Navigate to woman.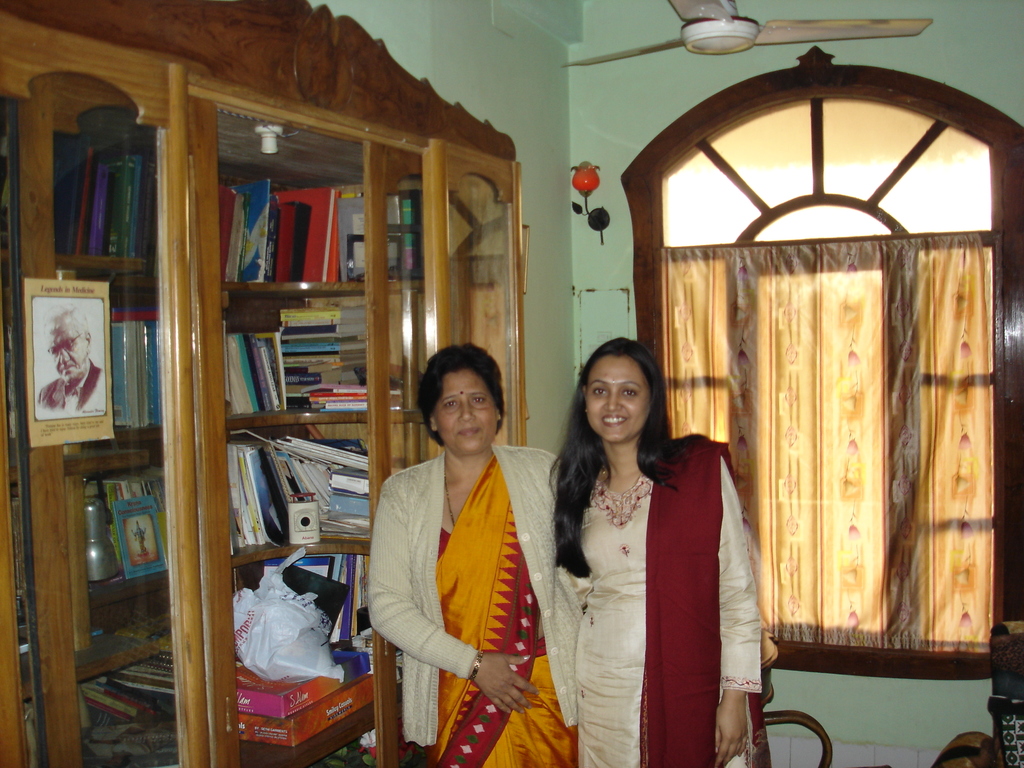
Navigation target: {"left": 540, "top": 340, "right": 765, "bottom": 767}.
